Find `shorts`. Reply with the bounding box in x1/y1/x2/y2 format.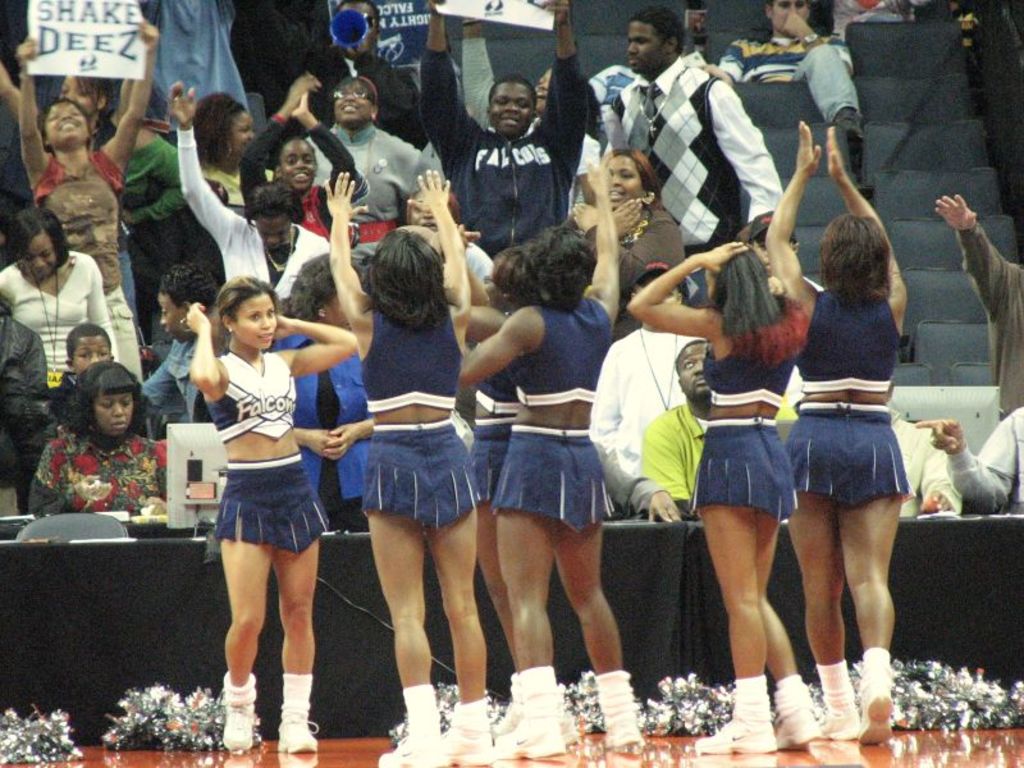
700/416/795/516.
